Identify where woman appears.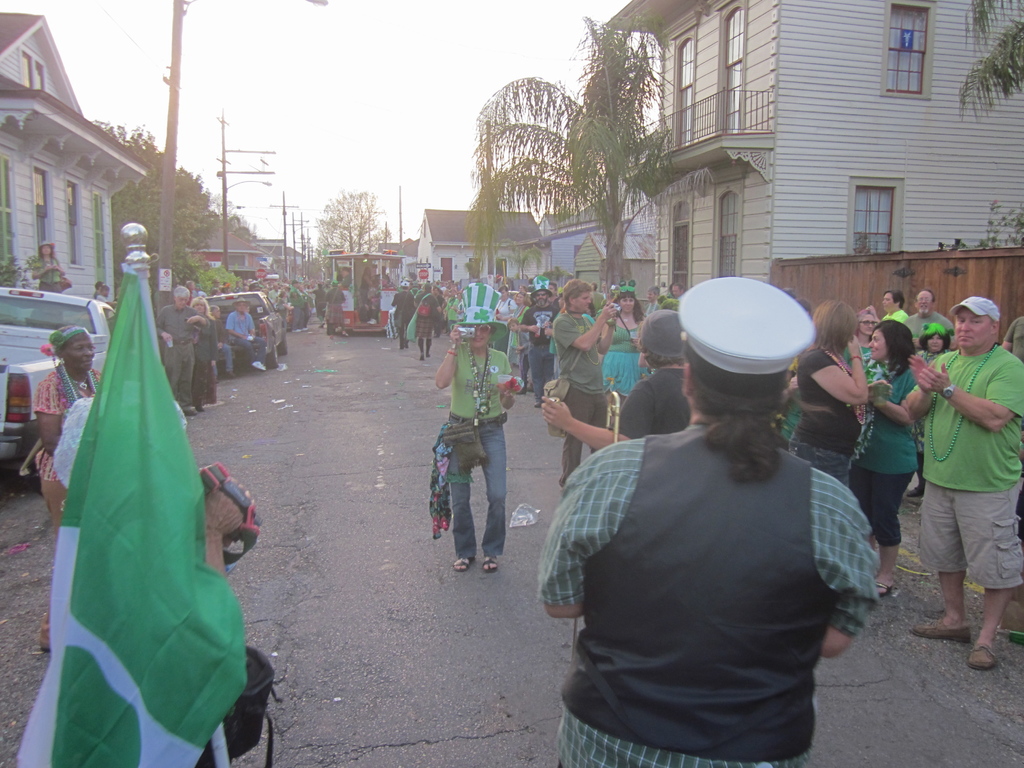
Appears at select_region(537, 269, 879, 767).
